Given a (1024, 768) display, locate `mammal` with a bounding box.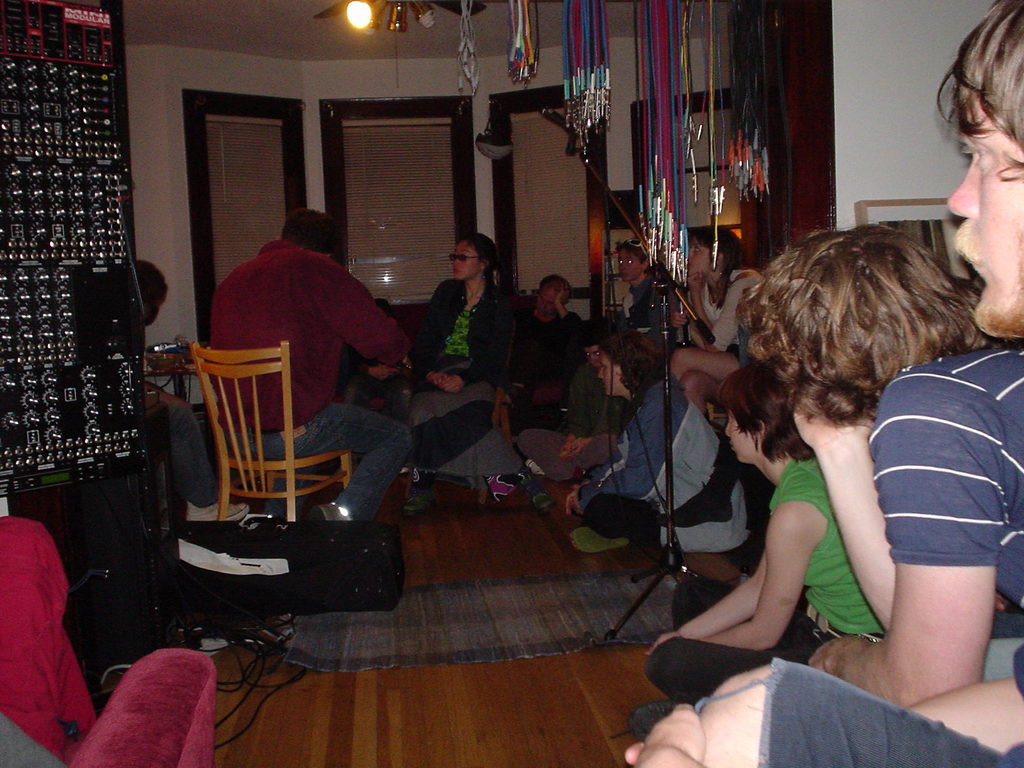
Located: select_region(199, 214, 407, 523).
